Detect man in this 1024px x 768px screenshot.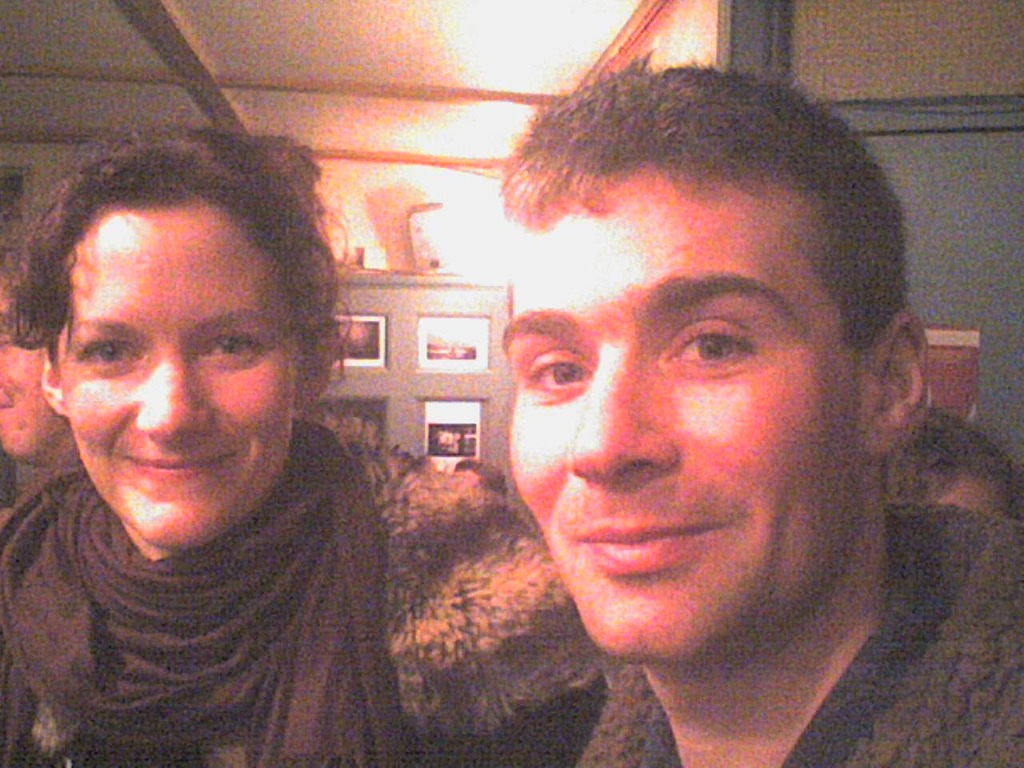
Detection: 0,258,82,479.
